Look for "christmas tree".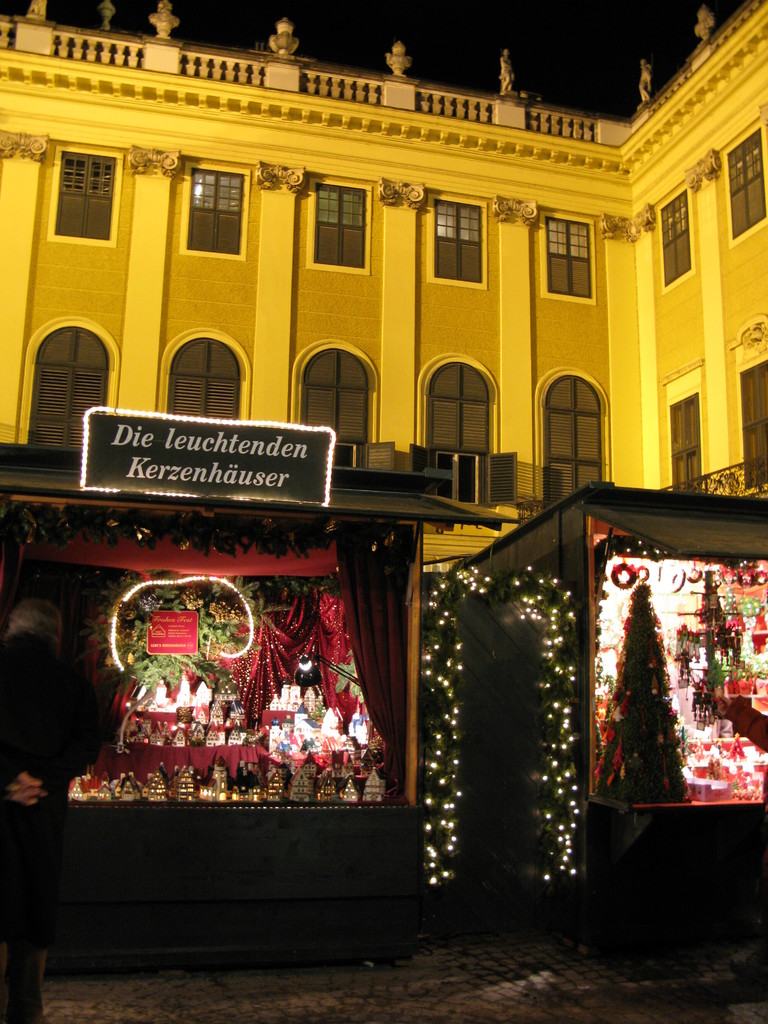
Found: box(592, 588, 696, 813).
